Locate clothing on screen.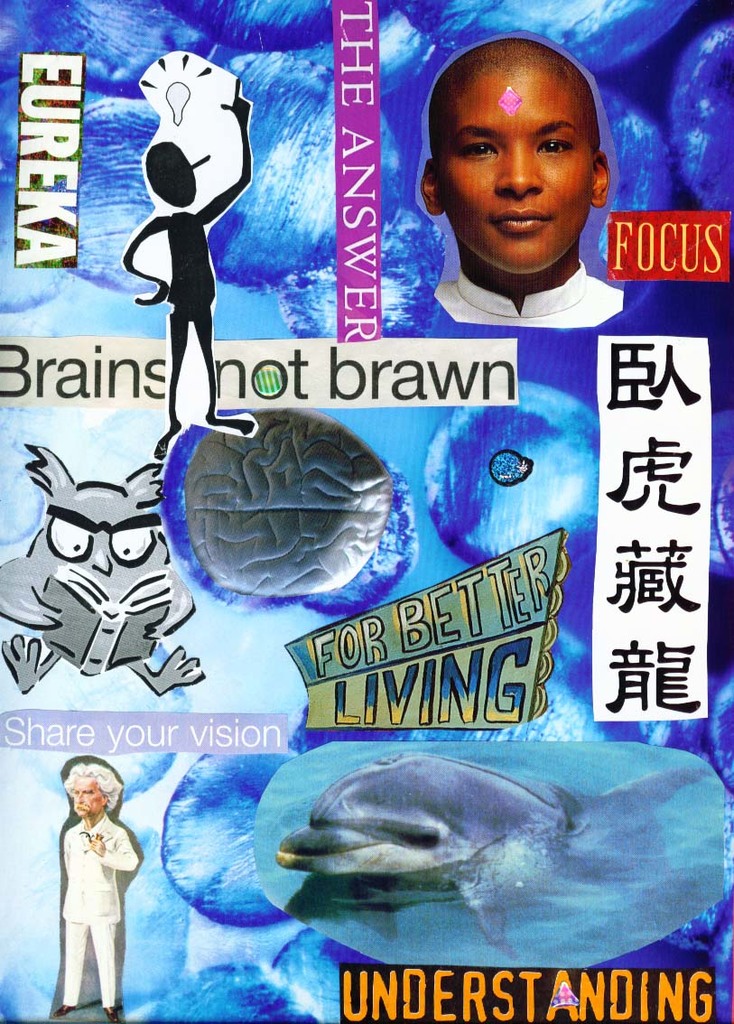
On screen at l=38, t=771, r=139, b=986.
